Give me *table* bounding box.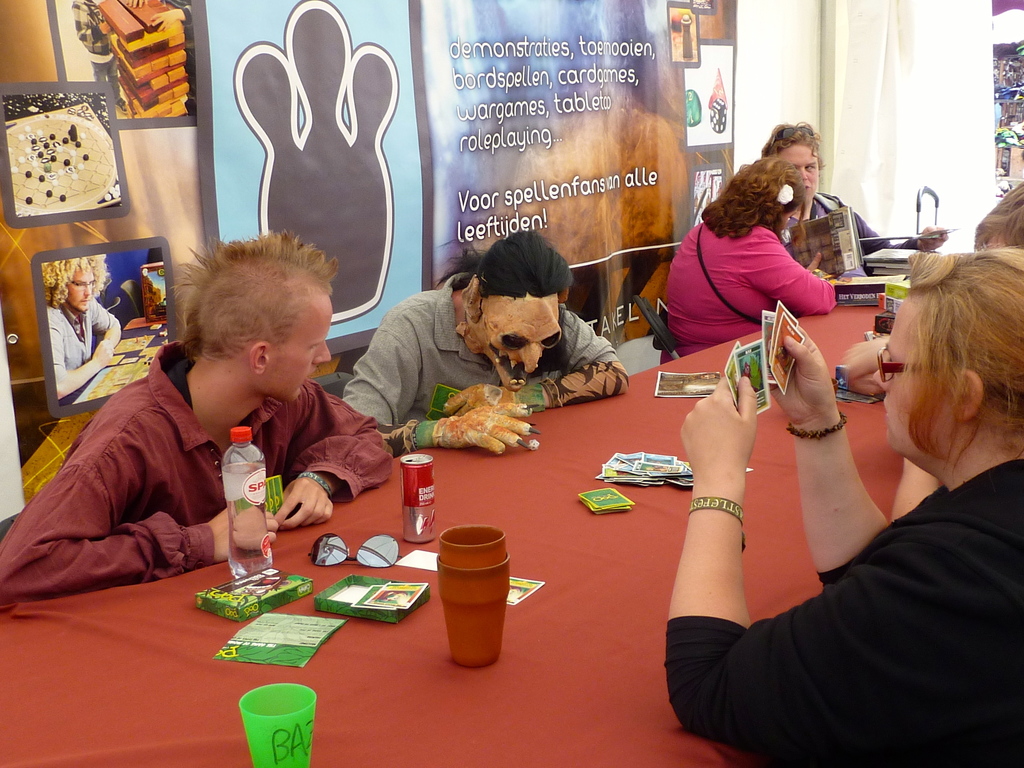
[0,301,906,767].
